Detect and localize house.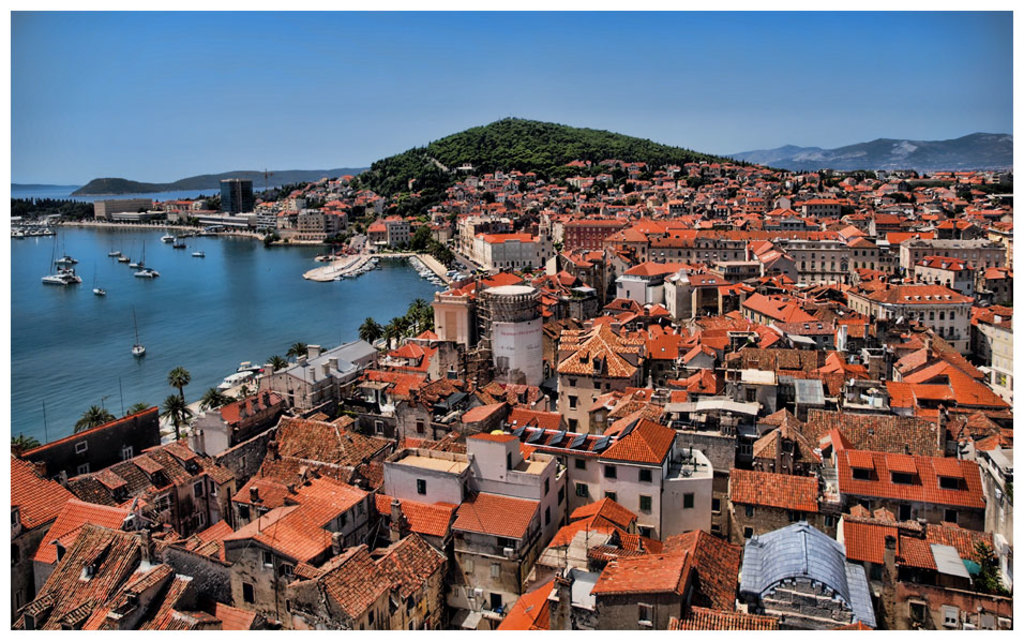
Localized at {"left": 373, "top": 495, "right": 448, "bottom": 543}.
